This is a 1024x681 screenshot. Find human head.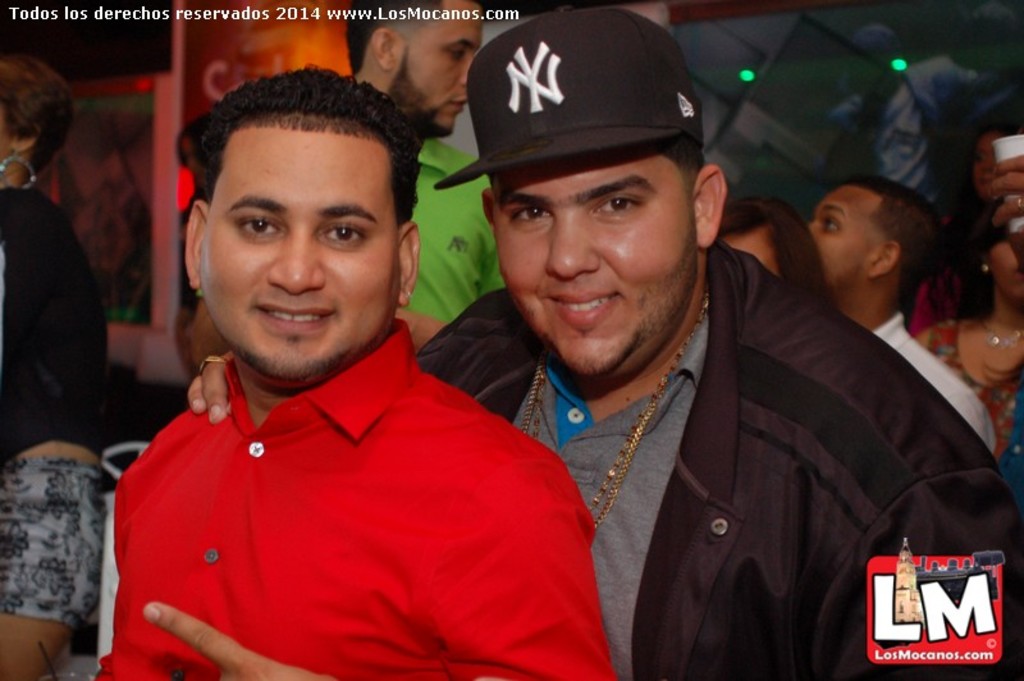
Bounding box: bbox=(180, 72, 421, 362).
